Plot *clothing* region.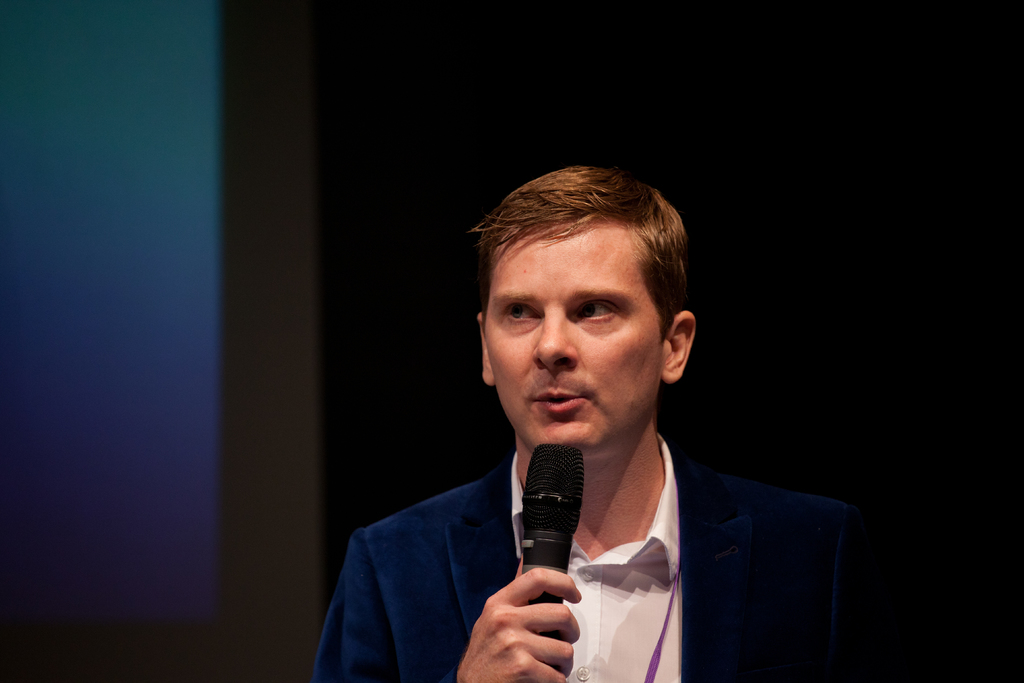
Plotted at left=314, top=429, right=934, bottom=682.
